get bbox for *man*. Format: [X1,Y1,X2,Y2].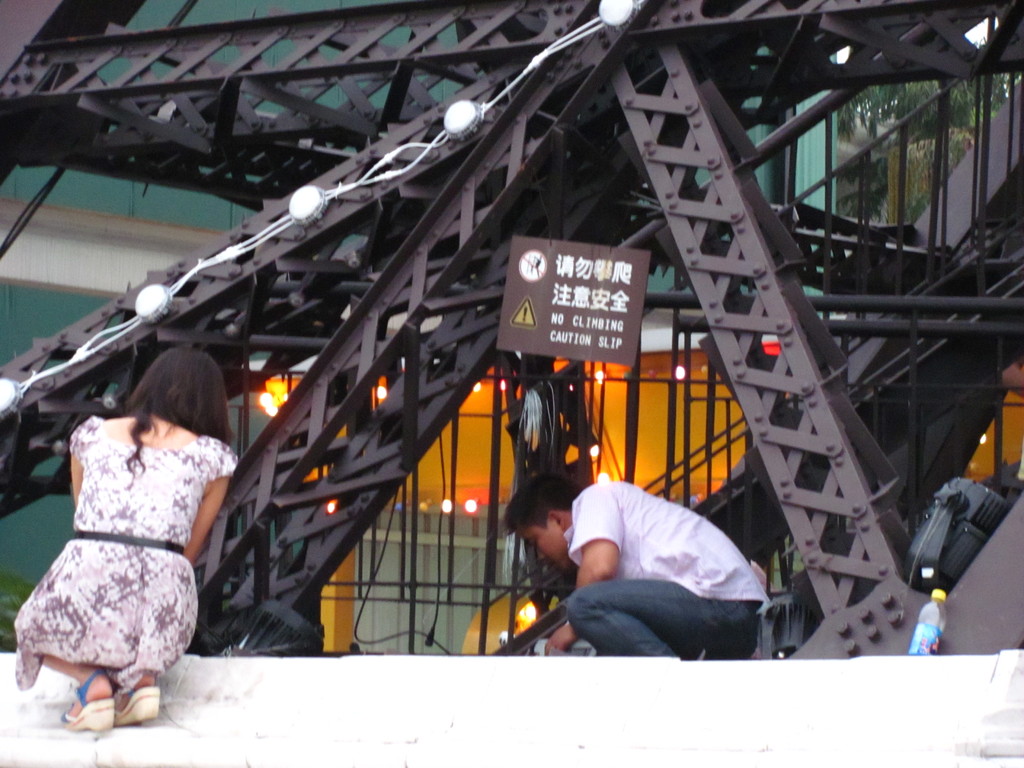
[506,465,772,666].
